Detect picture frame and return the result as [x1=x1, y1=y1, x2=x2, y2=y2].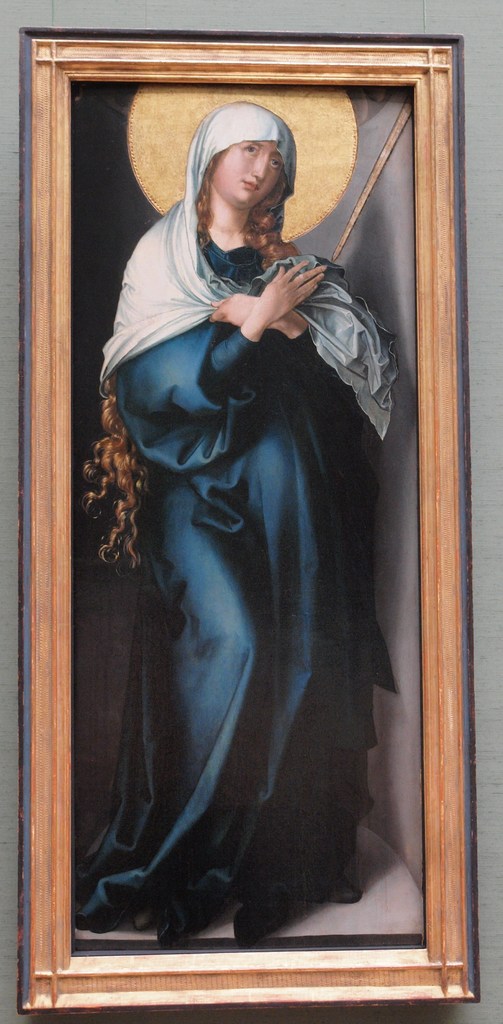
[x1=17, y1=26, x2=482, y2=1023].
